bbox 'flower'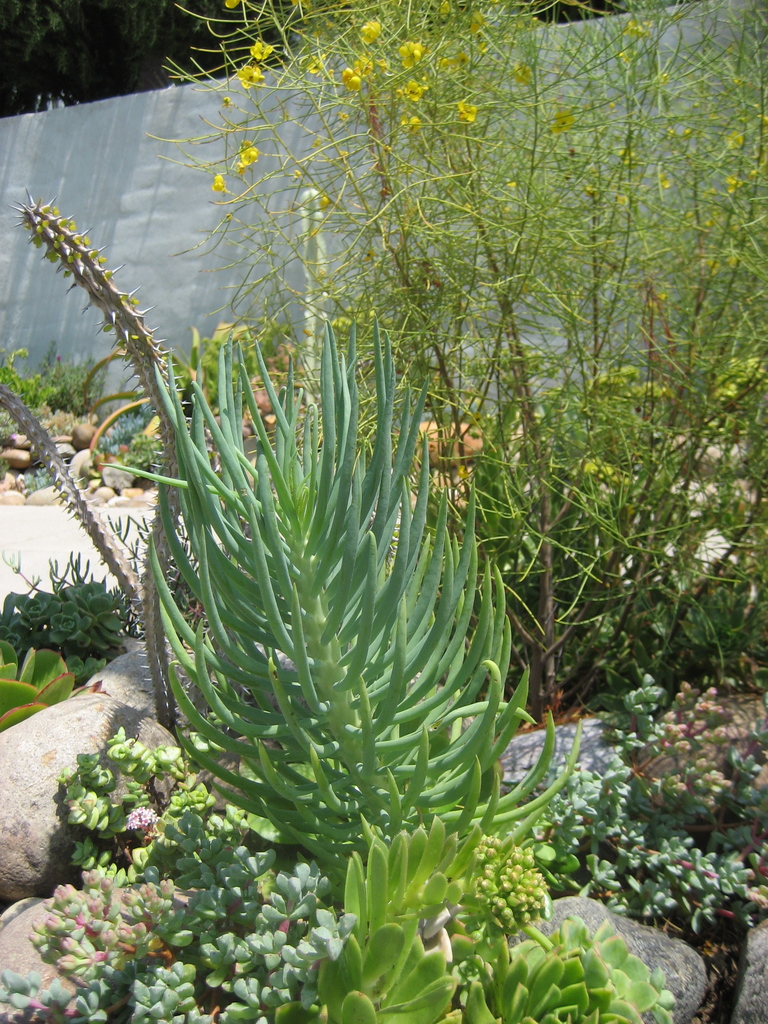
bbox=[510, 58, 538, 88]
